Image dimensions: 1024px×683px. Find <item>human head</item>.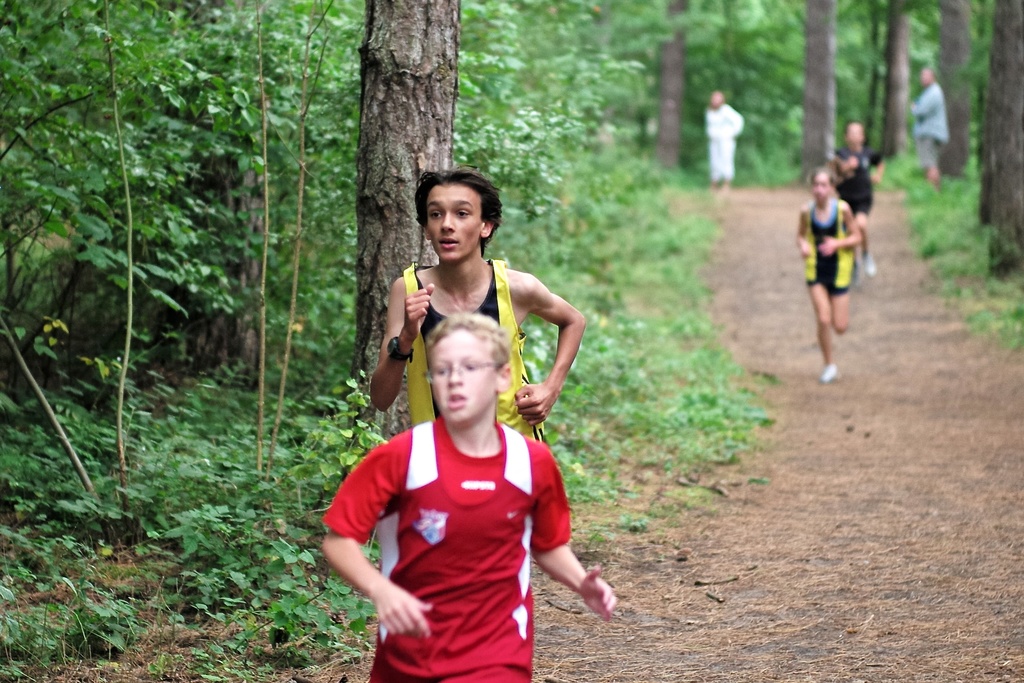
807, 169, 831, 204.
